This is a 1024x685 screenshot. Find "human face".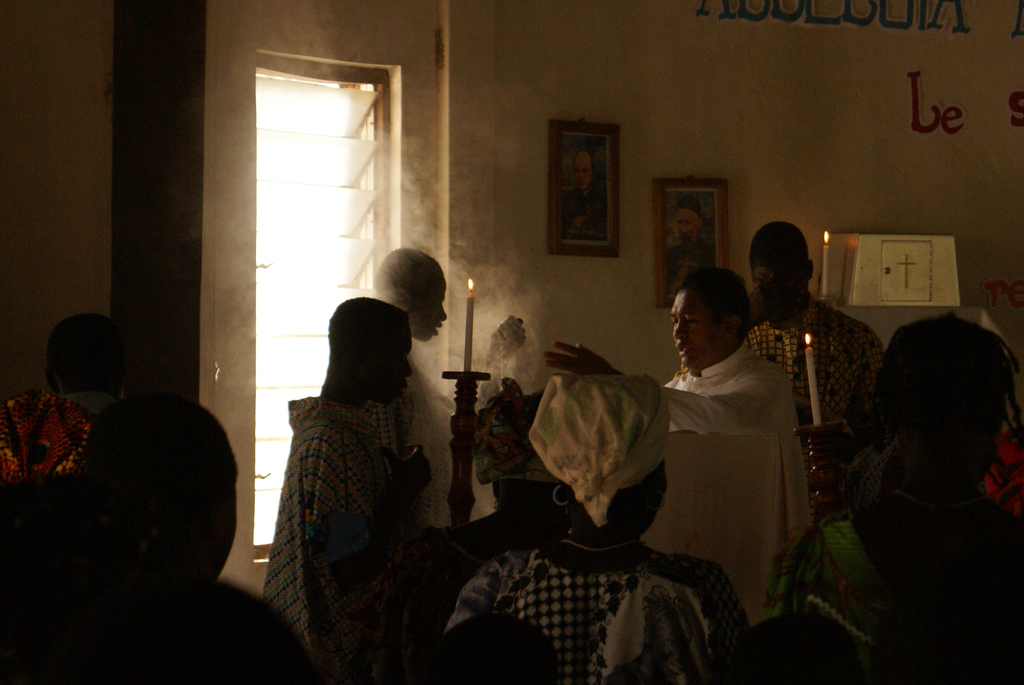
Bounding box: detection(417, 278, 445, 340).
